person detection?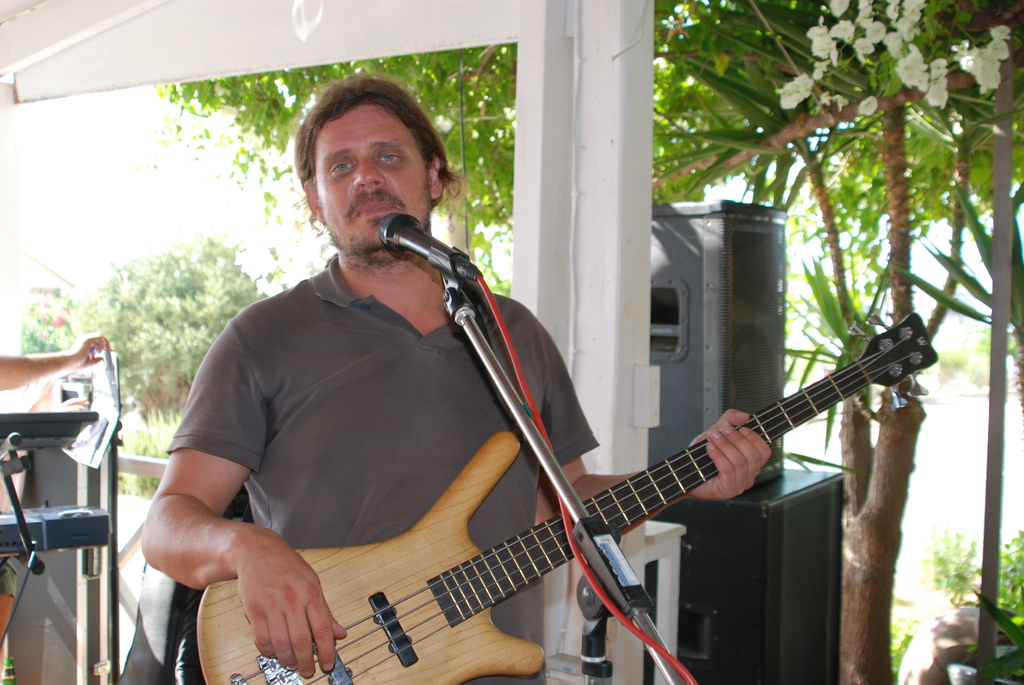
(x1=141, y1=69, x2=772, y2=684)
